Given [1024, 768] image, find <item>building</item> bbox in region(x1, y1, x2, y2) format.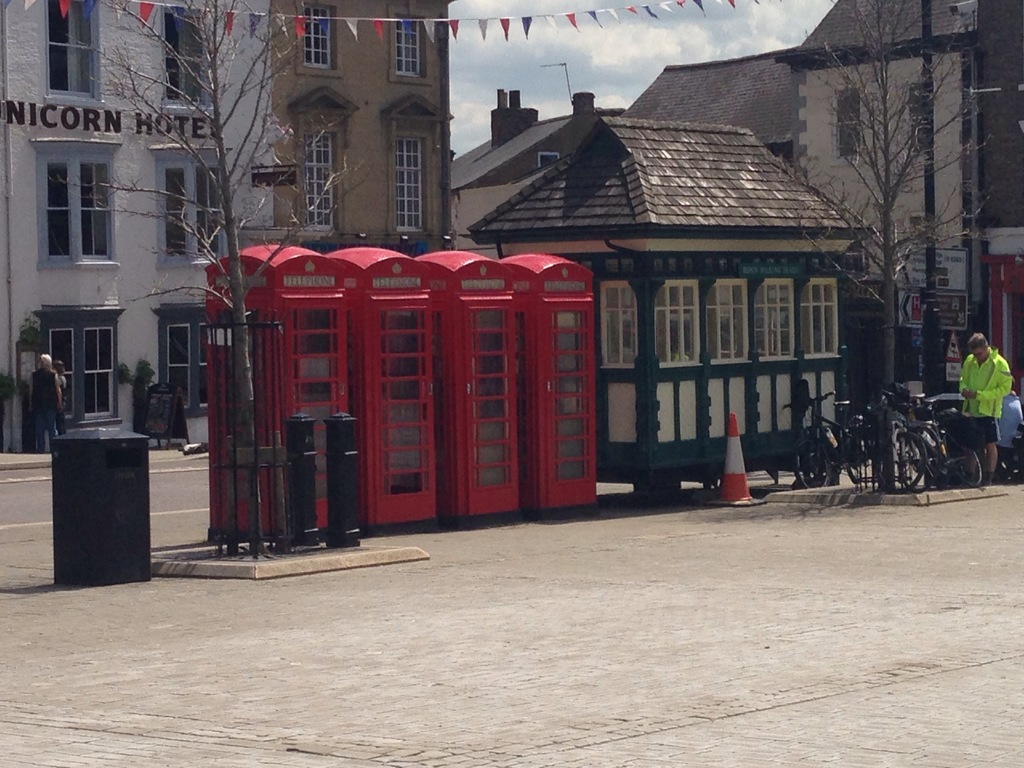
region(453, 0, 1023, 489).
